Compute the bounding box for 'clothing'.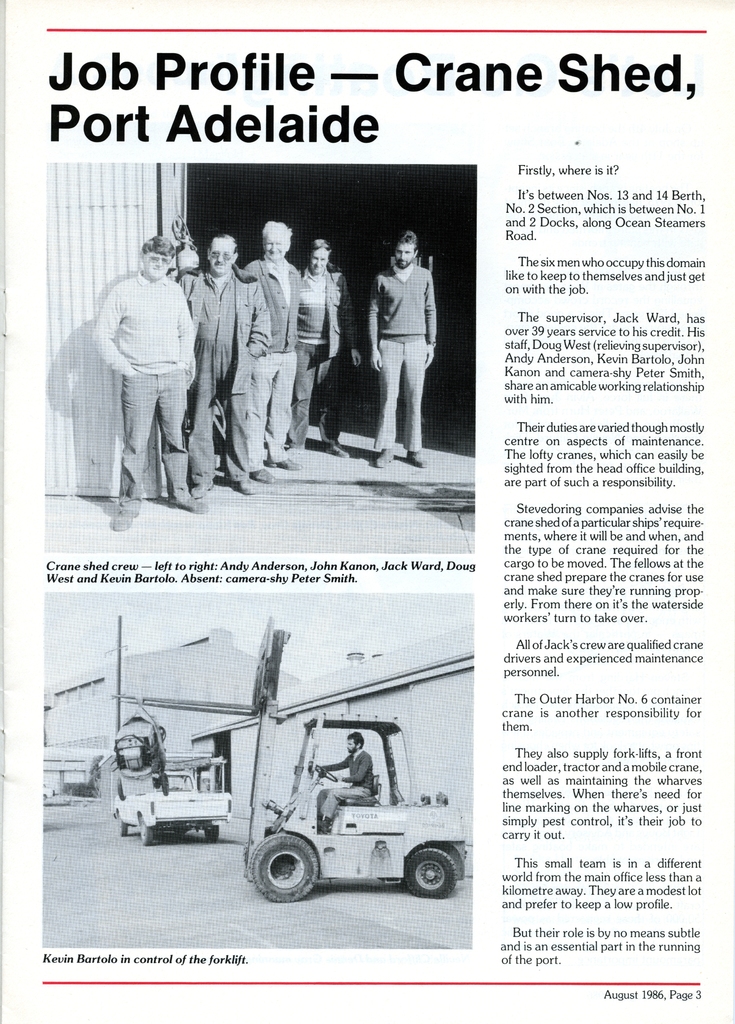
368/261/436/452.
